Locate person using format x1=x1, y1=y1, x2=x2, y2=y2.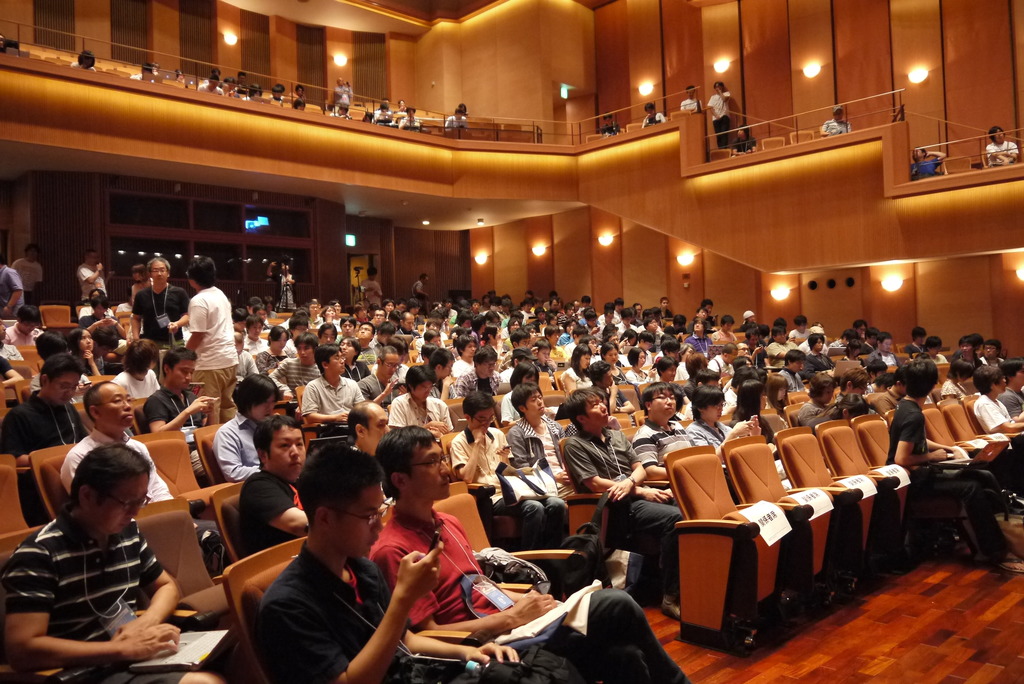
x1=184, y1=256, x2=241, y2=422.
